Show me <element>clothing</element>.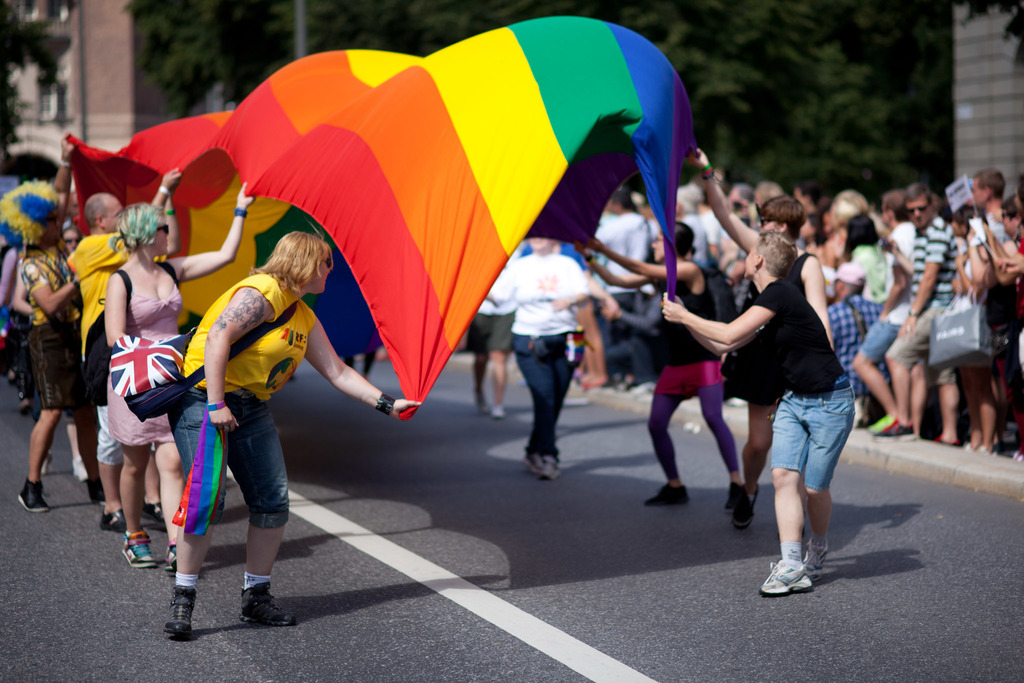
<element>clothing</element> is here: rect(68, 235, 129, 468).
